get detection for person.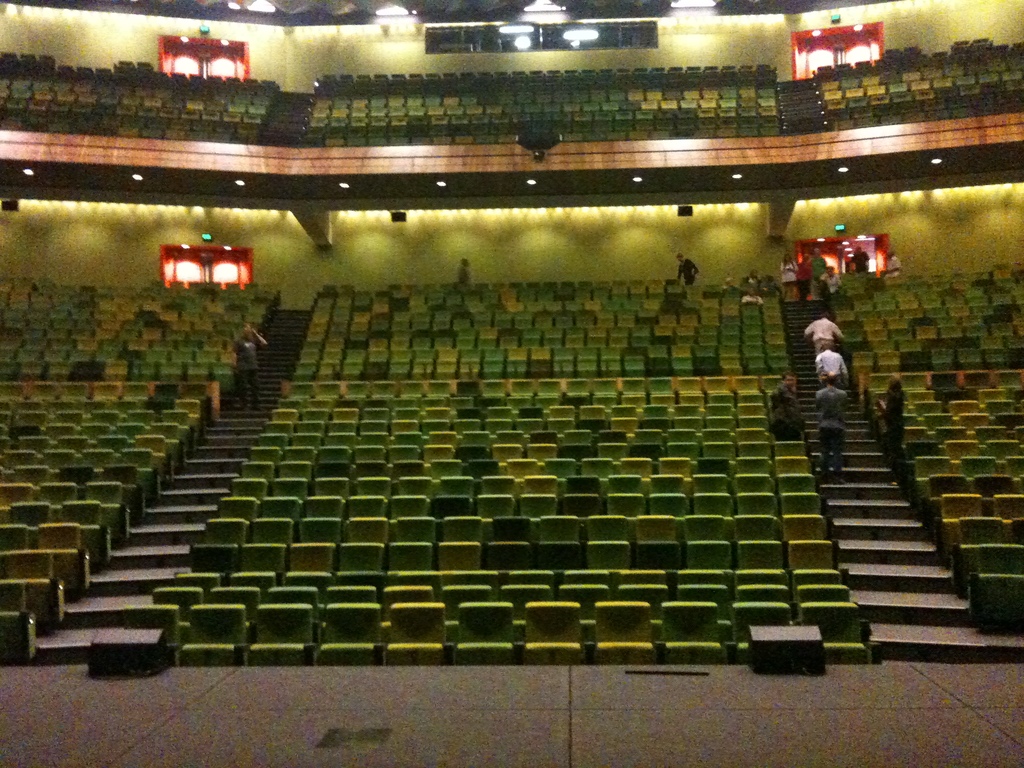
Detection: locate(802, 314, 842, 361).
